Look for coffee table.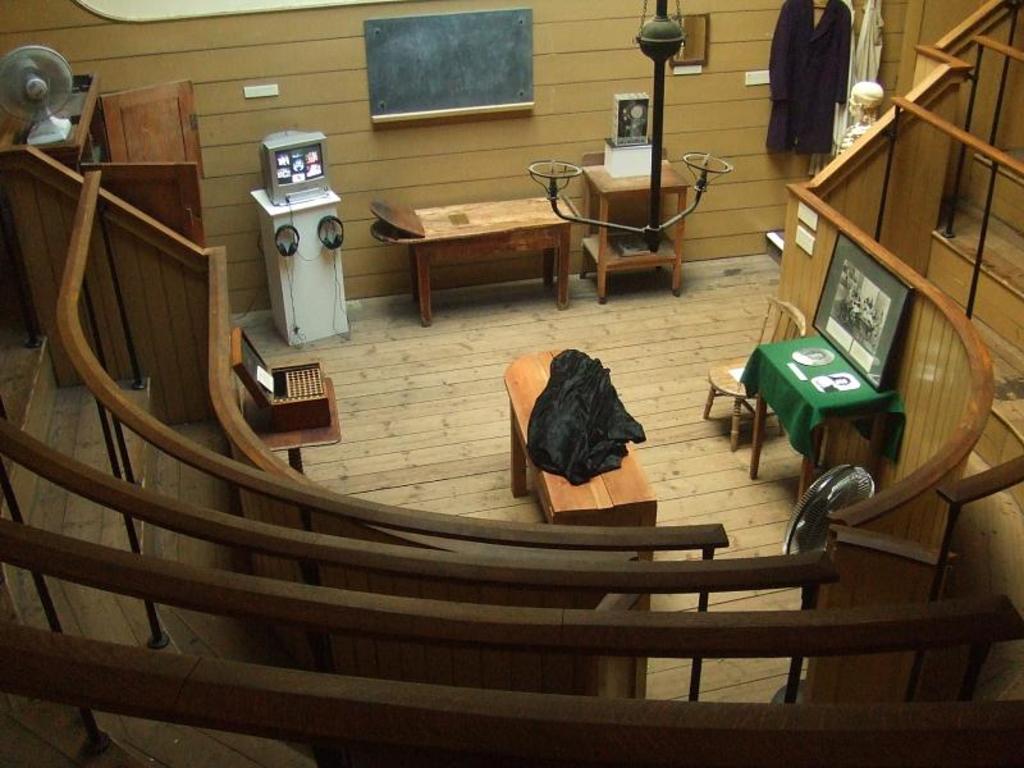
Found: box(500, 347, 657, 532).
